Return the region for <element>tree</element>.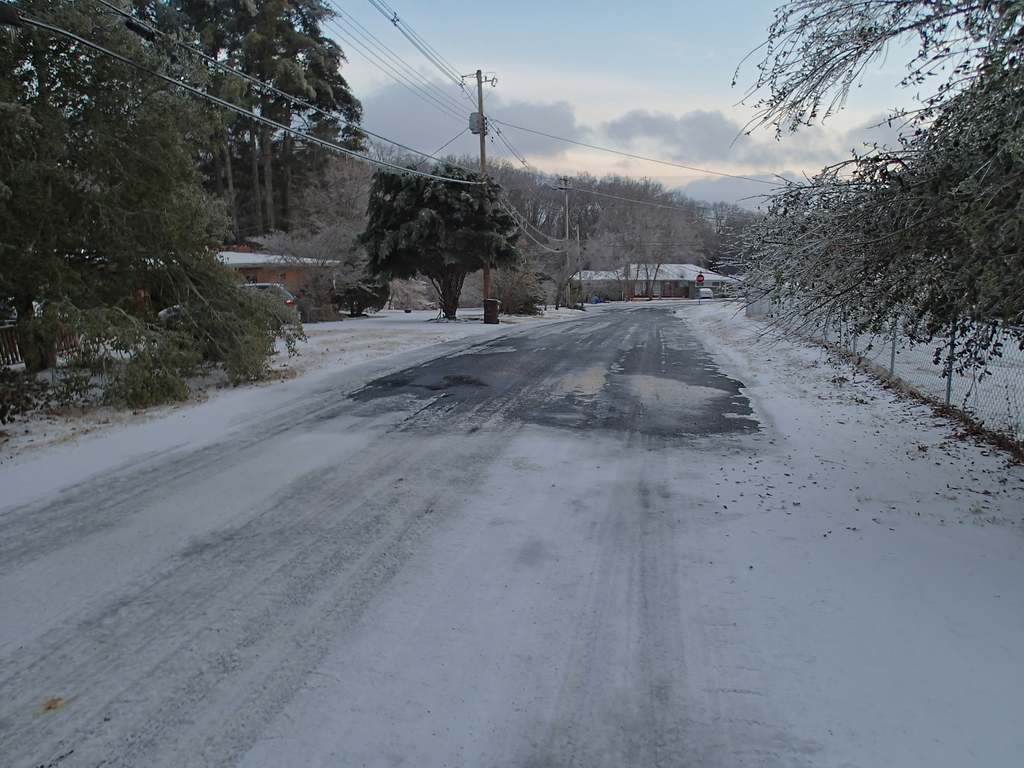
bbox(350, 159, 525, 321).
